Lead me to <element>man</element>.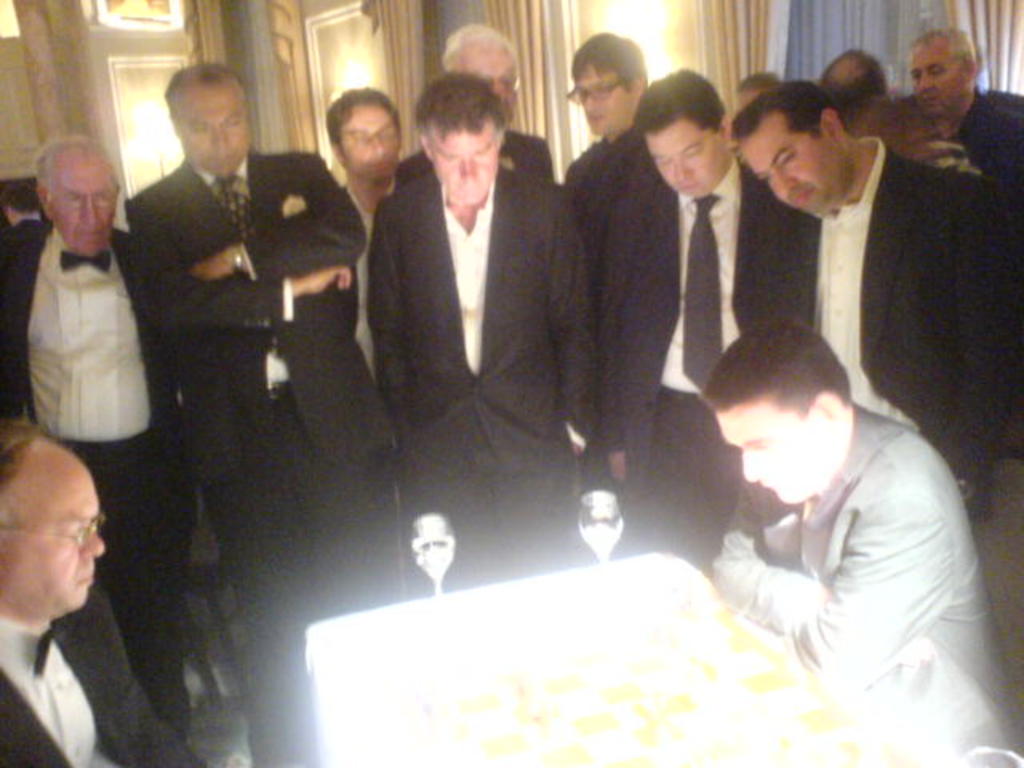
Lead to {"left": 370, "top": 74, "right": 586, "bottom": 539}.
